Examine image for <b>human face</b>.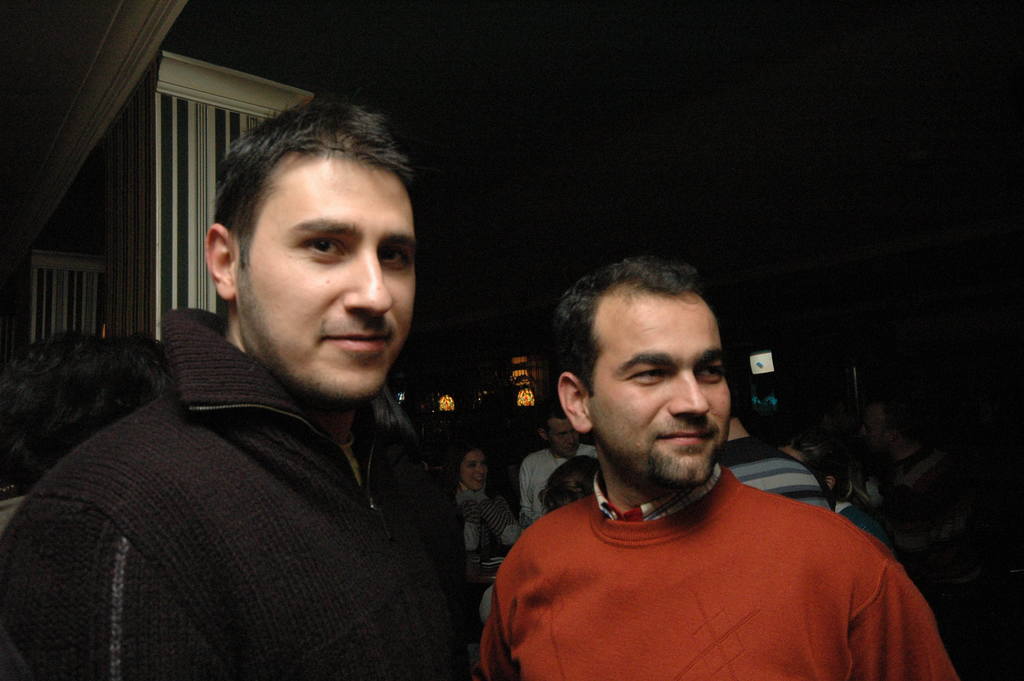
Examination result: l=238, t=162, r=416, b=398.
